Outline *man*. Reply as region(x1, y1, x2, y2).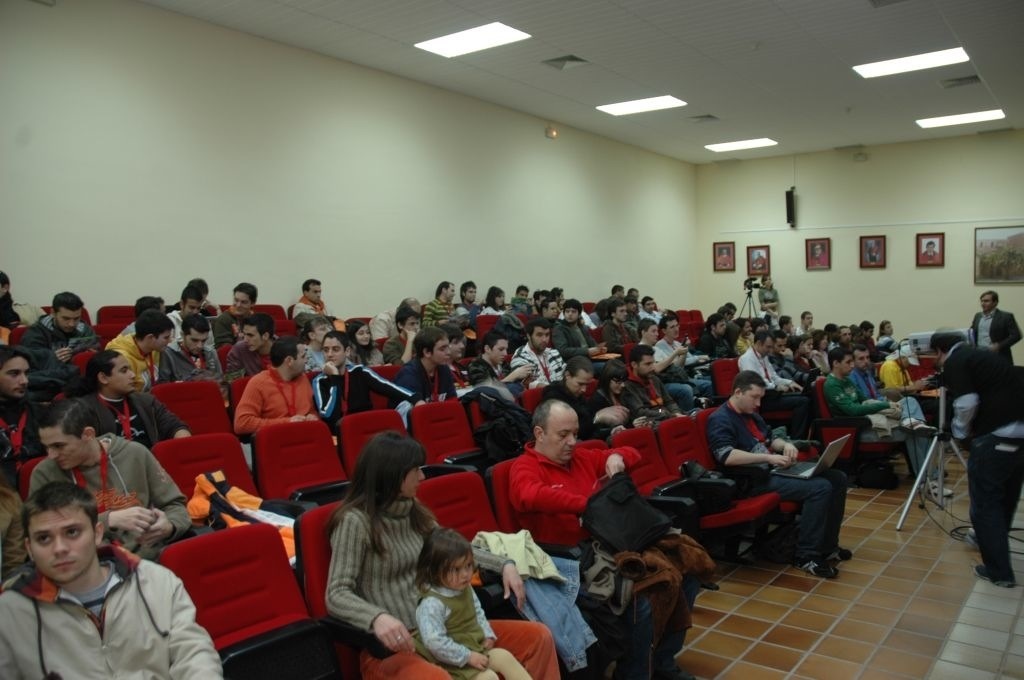
region(291, 277, 335, 335).
